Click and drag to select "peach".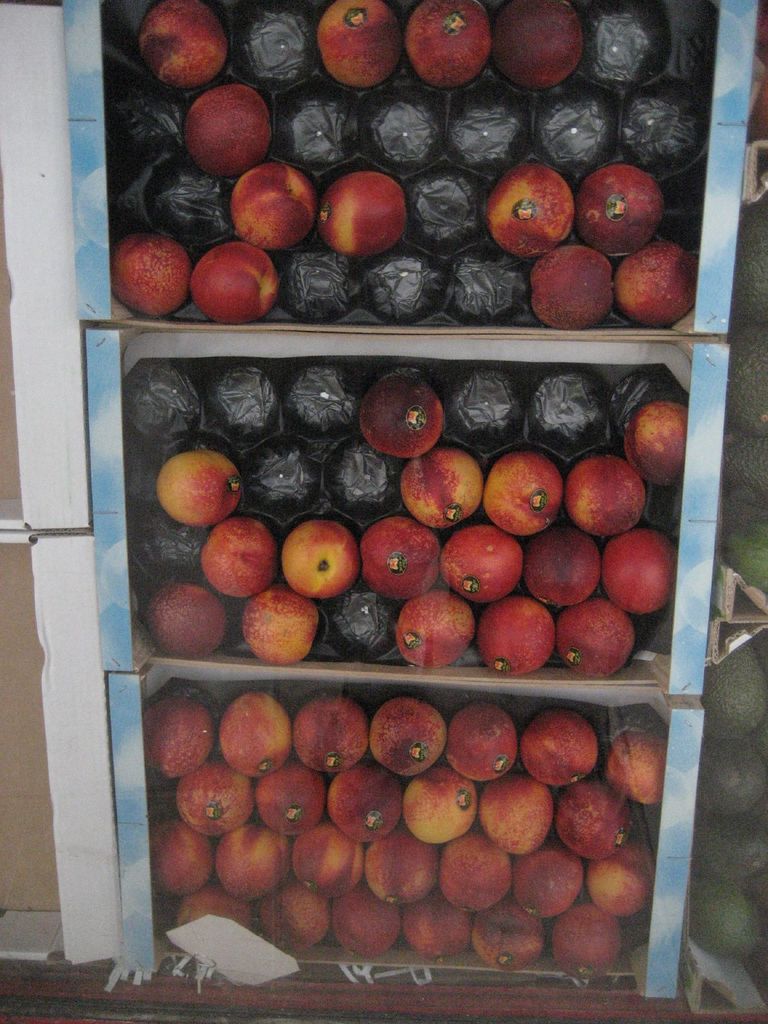
Selection: {"left": 616, "top": 244, "right": 697, "bottom": 328}.
